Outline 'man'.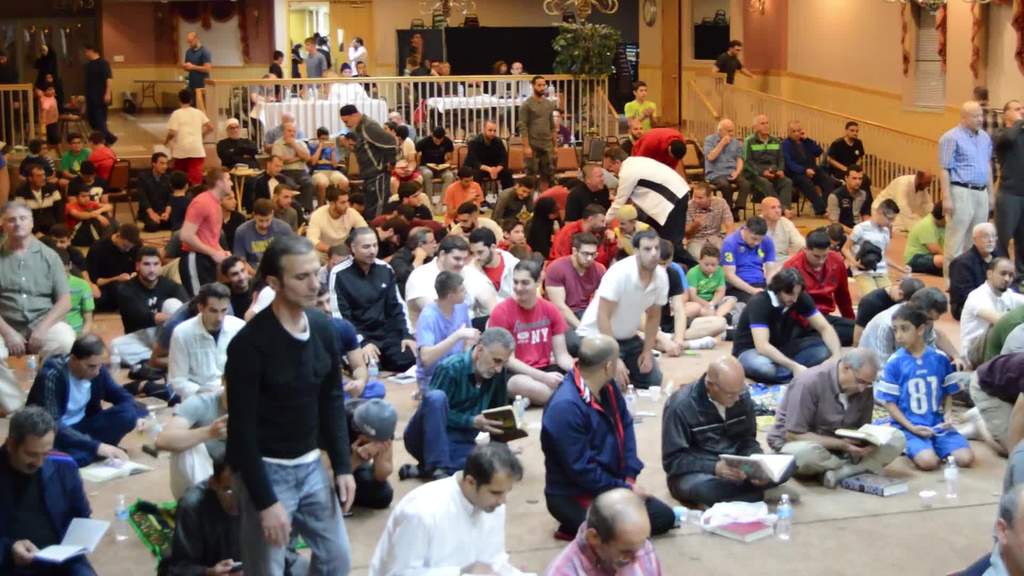
Outline: <region>236, 196, 290, 271</region>.
